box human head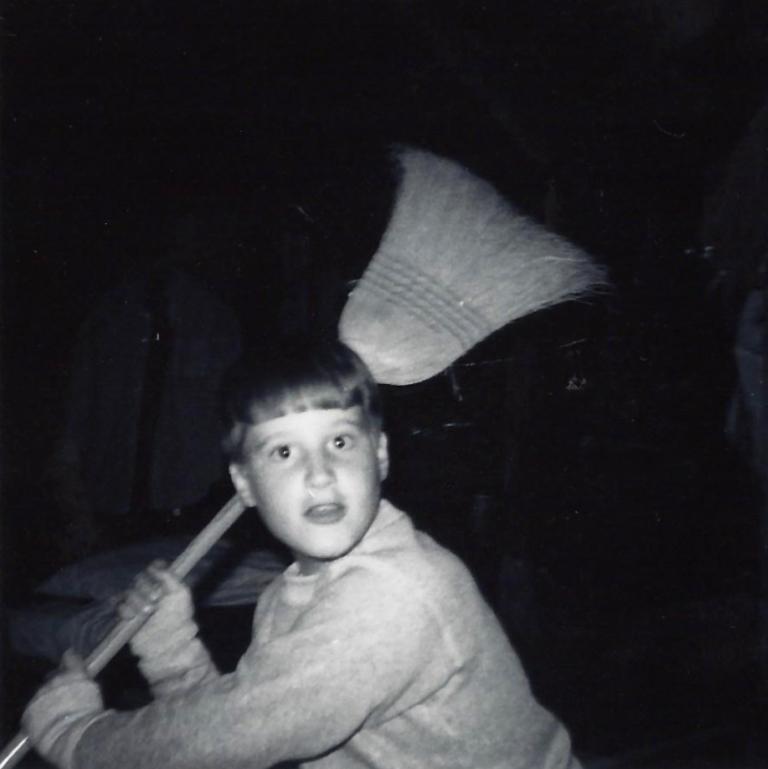
left=208, top=372, right=403, bottom=571
